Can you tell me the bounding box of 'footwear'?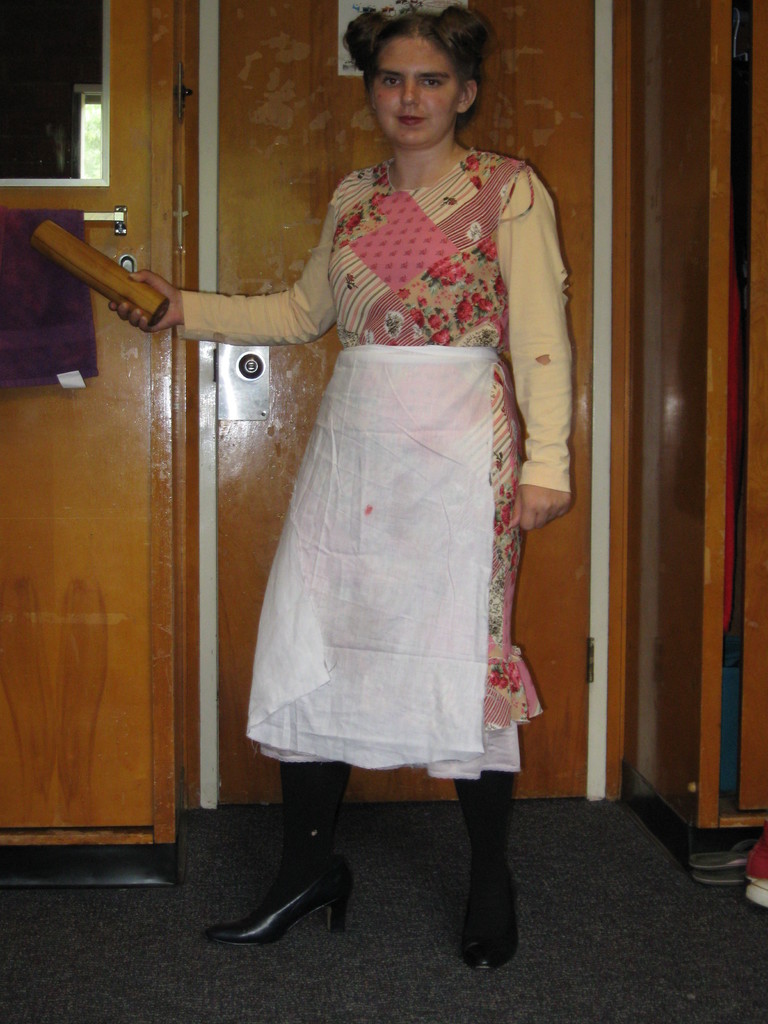
[left=683, top=827, right=764, bottom=870].
